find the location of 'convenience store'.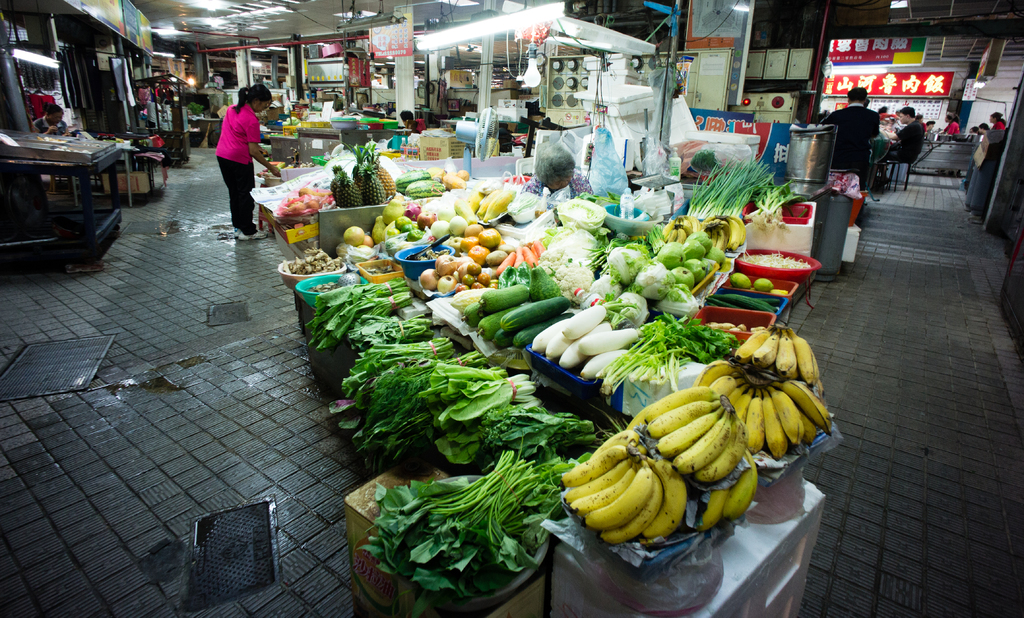
Location: [0, 0, 1023, 617].
